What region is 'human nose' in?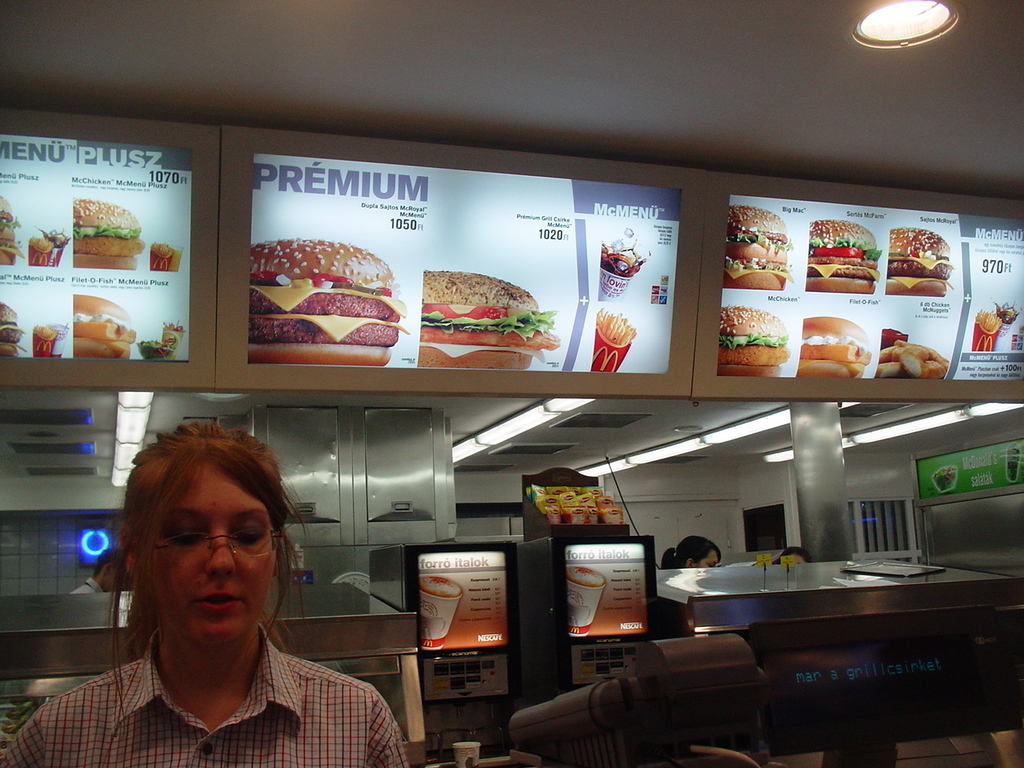
bbox=[205, 528, 234, 570].
